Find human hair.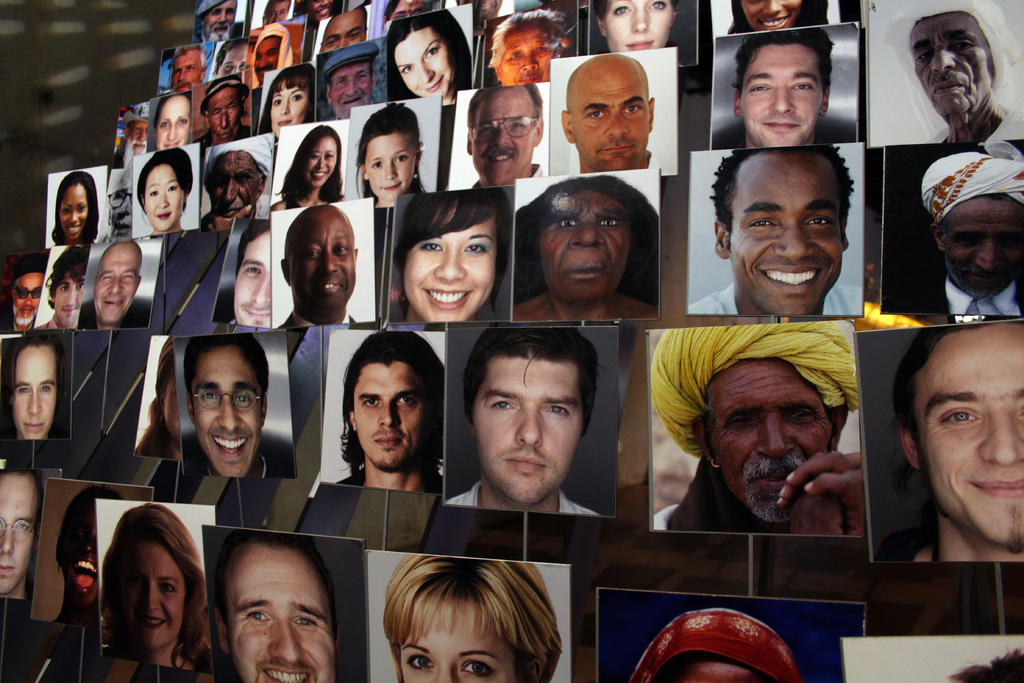
180,338,268,409.
